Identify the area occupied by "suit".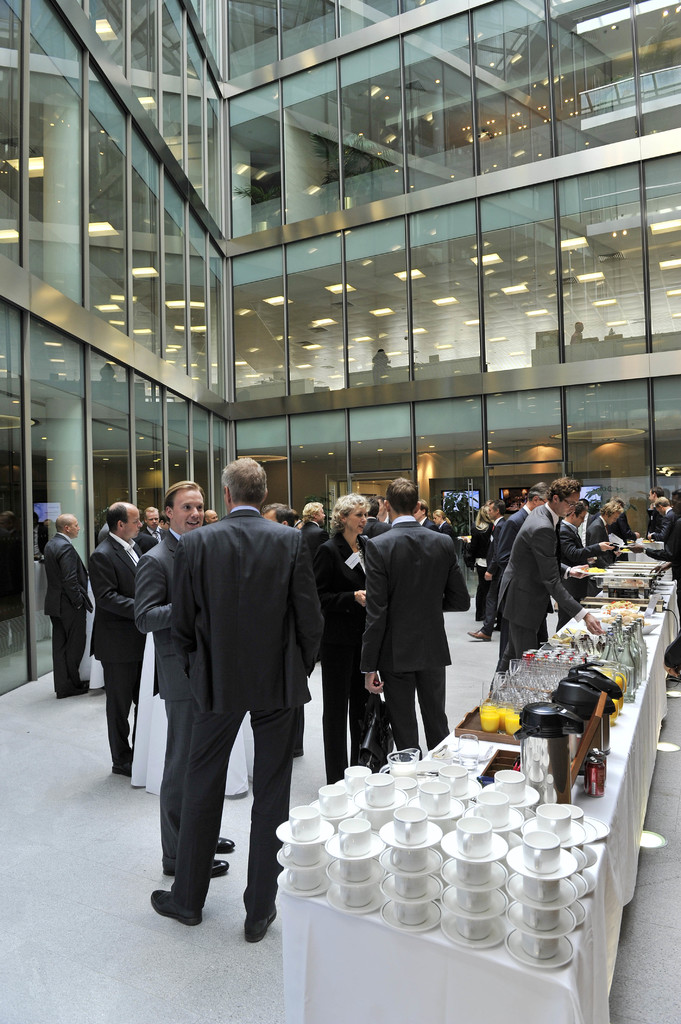
Area: (88,532,147,770).
